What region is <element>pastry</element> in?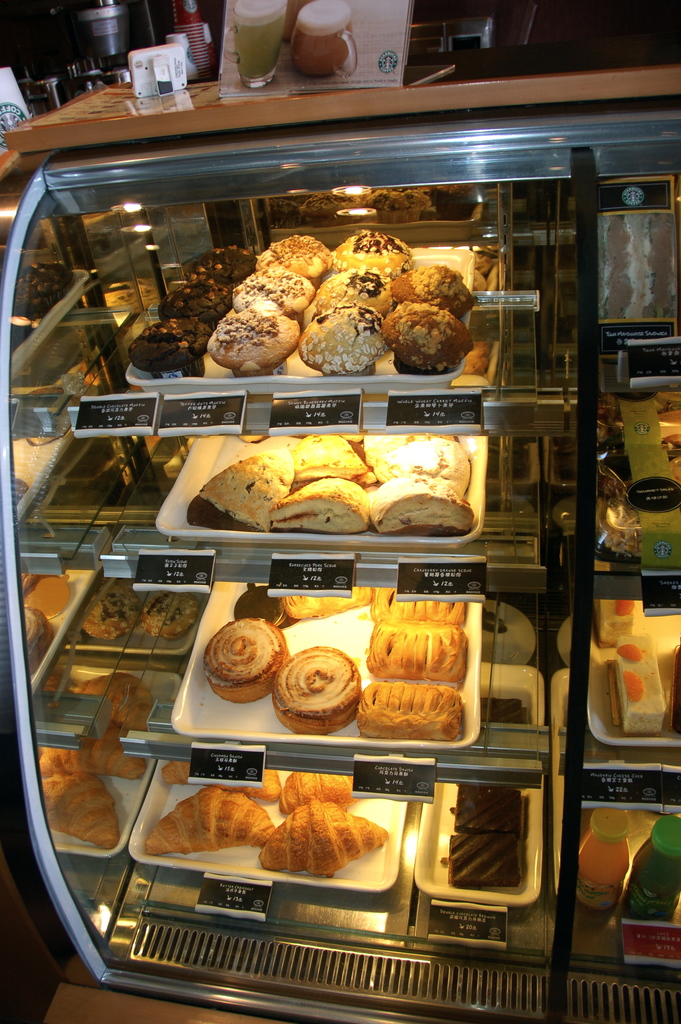
bbox=(165, 762, 284, 797).
